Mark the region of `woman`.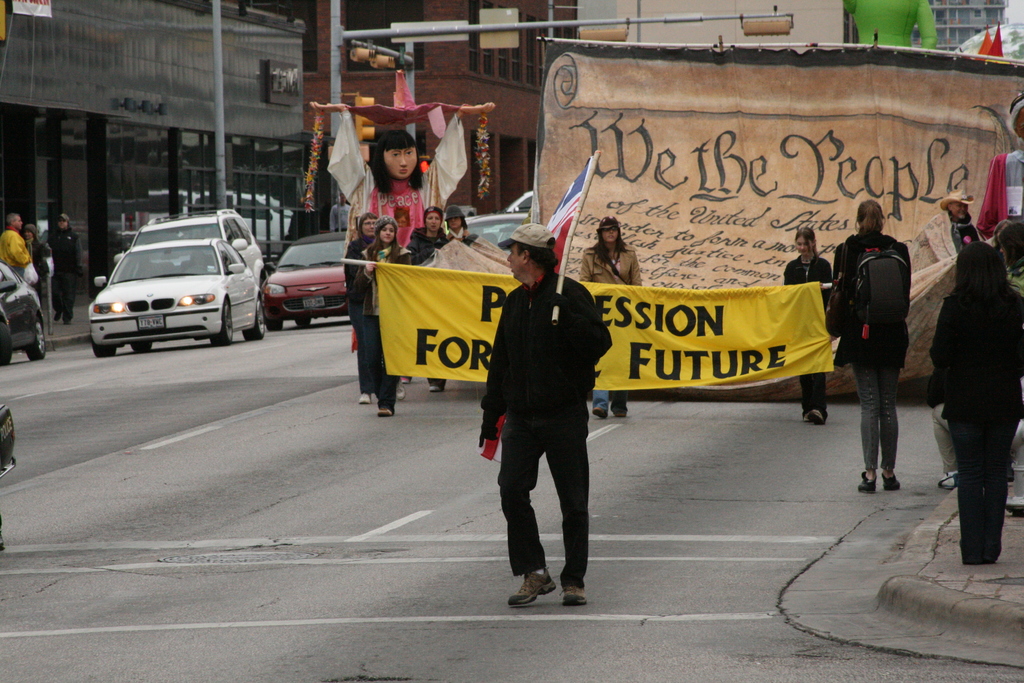
Region: <region>345, 210, 413, 402</region>.
